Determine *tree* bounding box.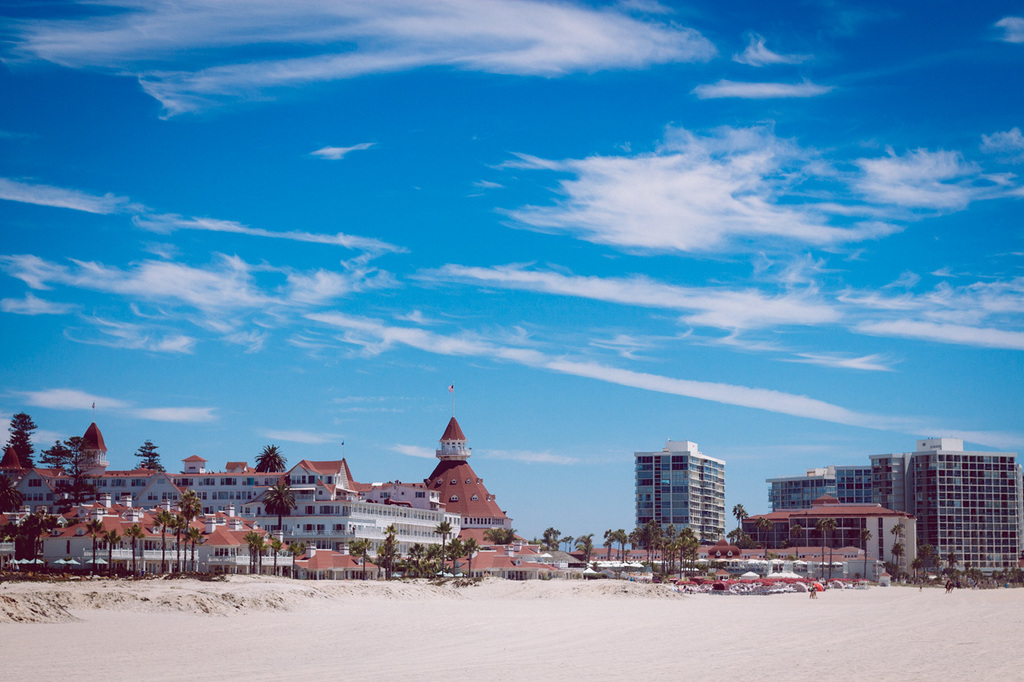
Determined: (x1=625, y1=516, x2=647, y2=551).
